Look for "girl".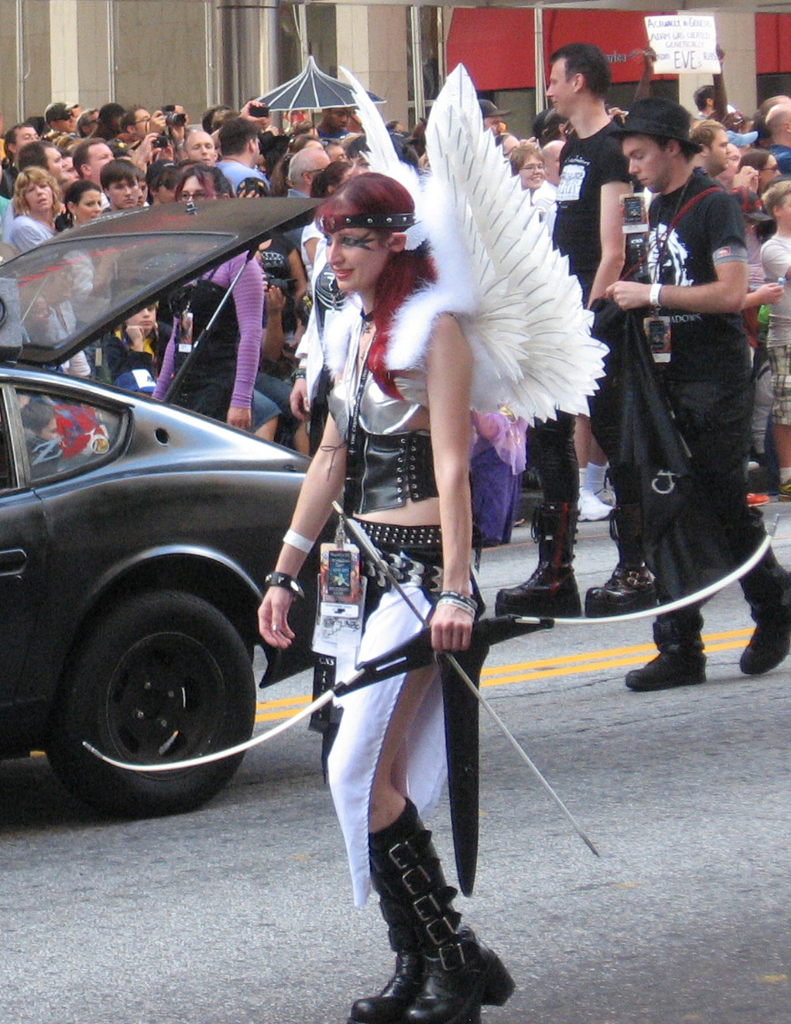
Found: rect(258, 168, 518, 1023).
